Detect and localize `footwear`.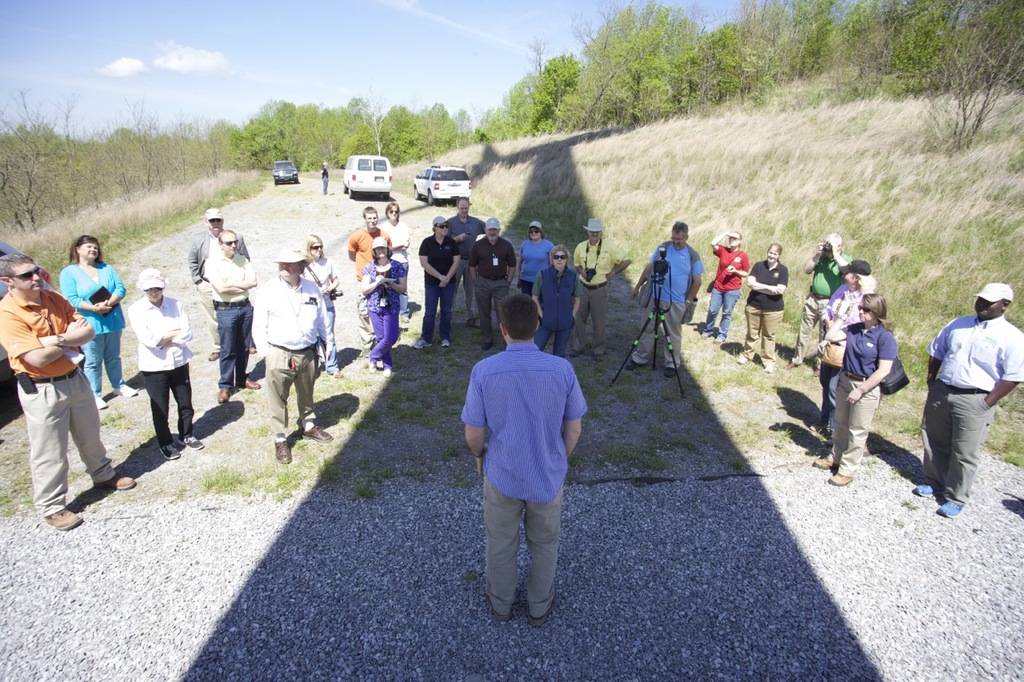
Localized at [left=381, top=365, right=394, bottom=380].
